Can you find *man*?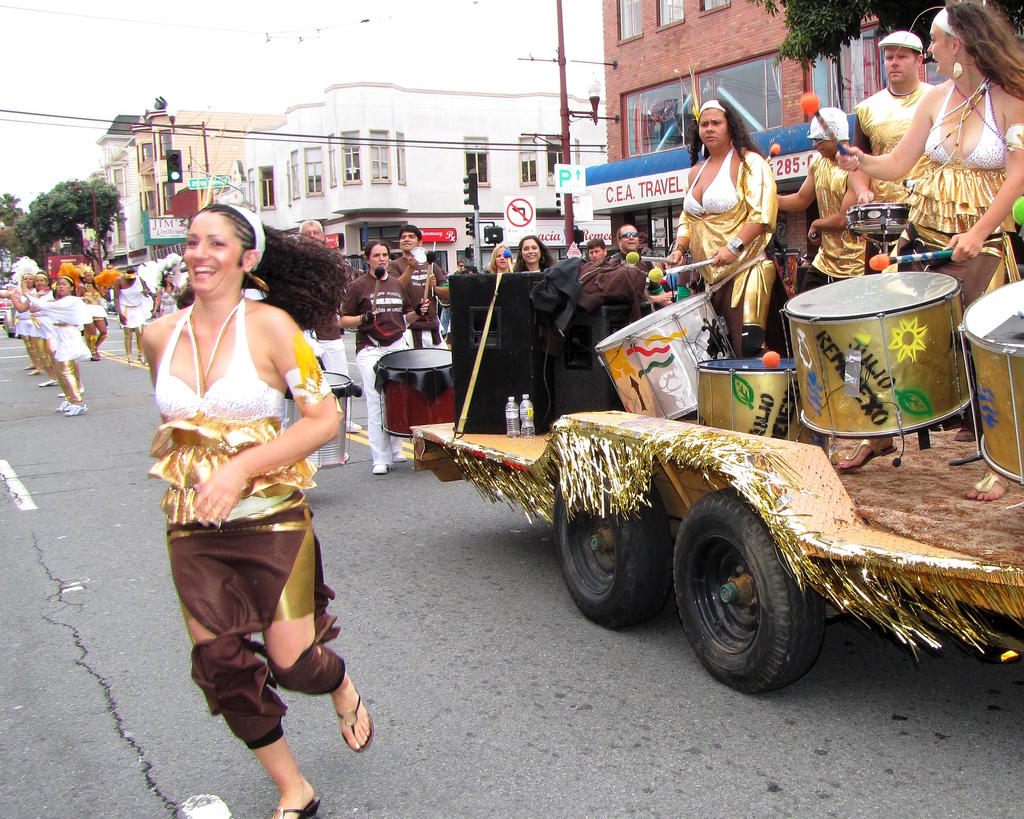
Yes, bounding box: (396, 232, 448, 410).
